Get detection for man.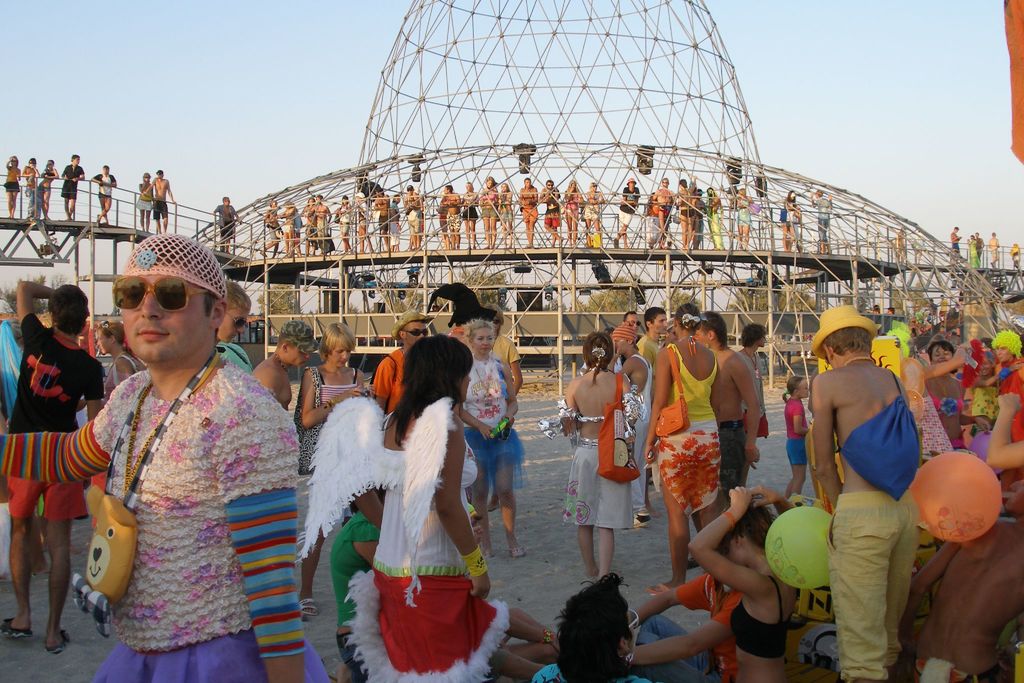
Detection: bbox=(641, 309, 668, 372).
